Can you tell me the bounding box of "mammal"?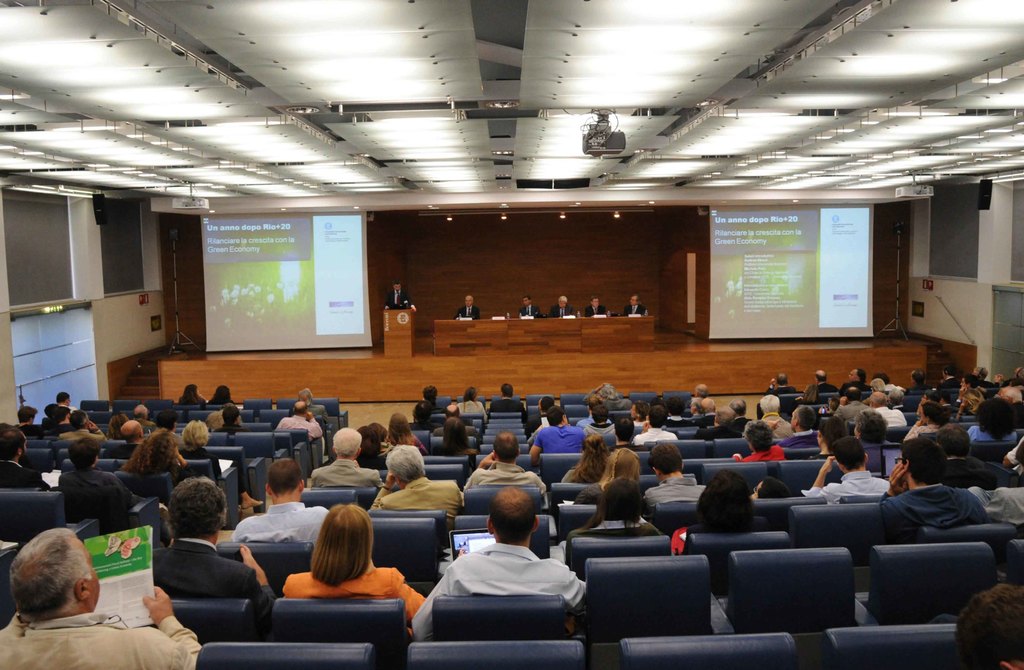
(671,461,769,552).
